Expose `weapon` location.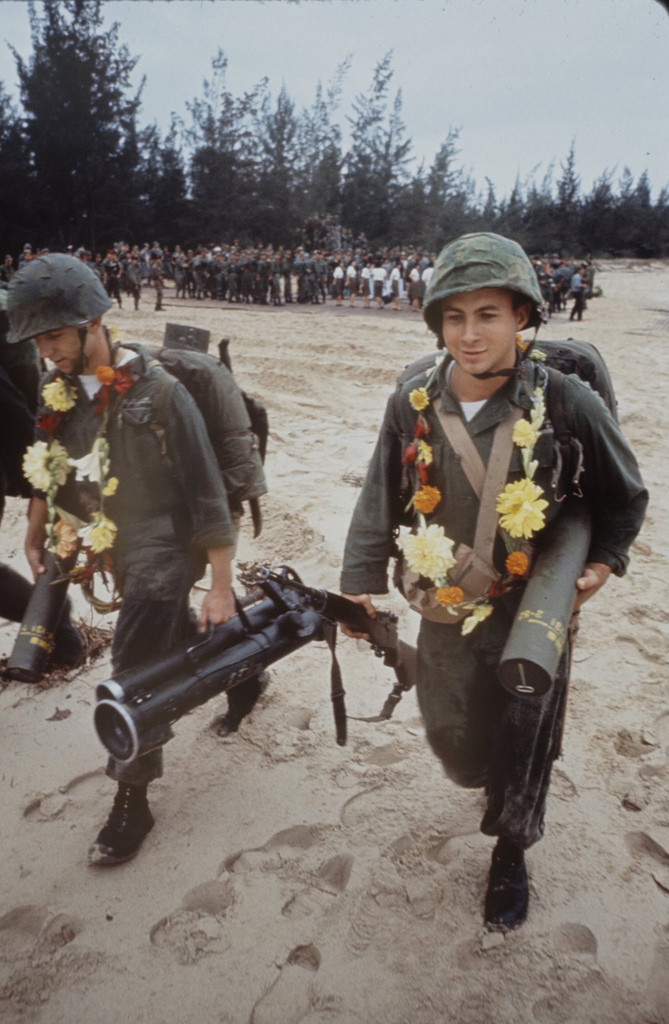
Exposed at 120 561 385 812.
